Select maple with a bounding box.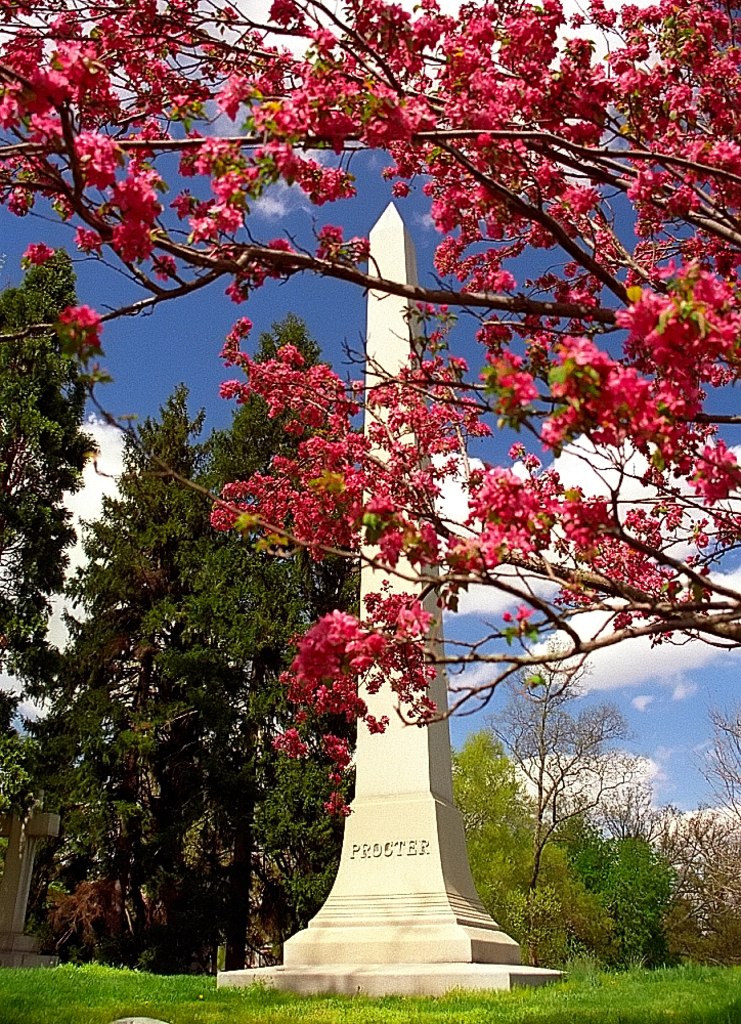
bbox=[412, 703, 591, 979].
